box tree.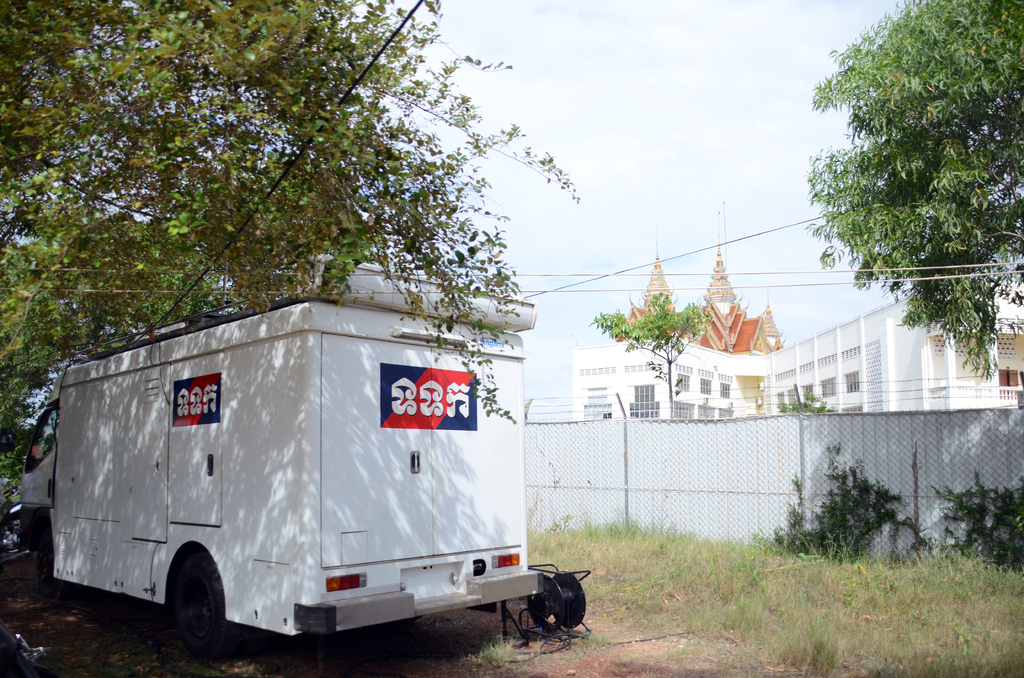
left=810, top=0, right=1023, bottom=378.
